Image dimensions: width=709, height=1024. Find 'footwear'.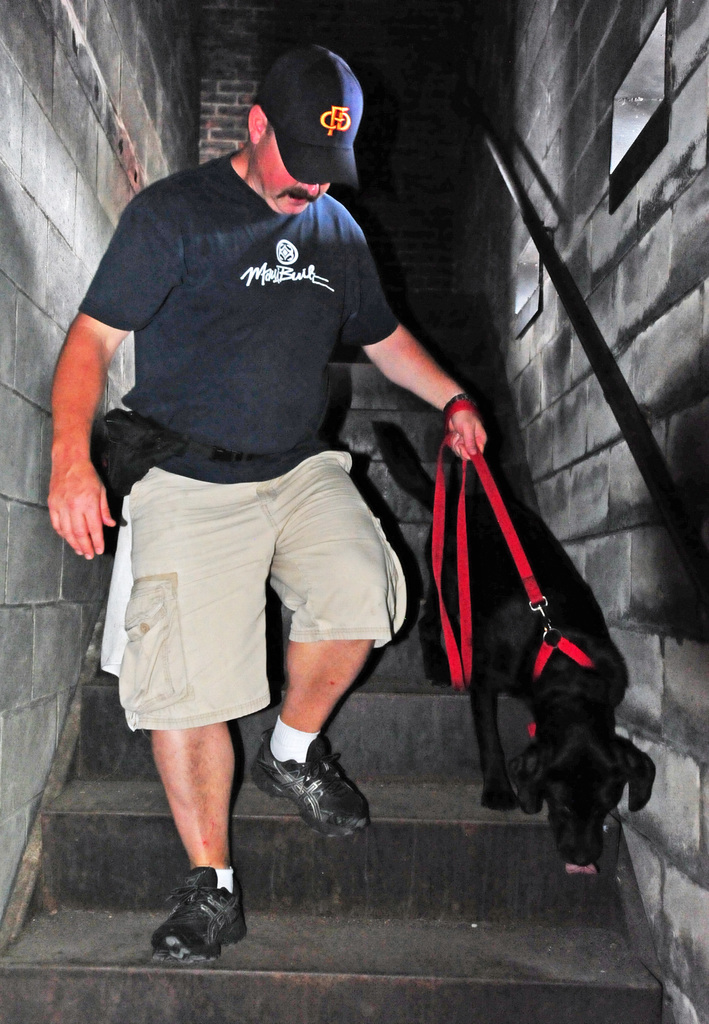
box(150, 876, 240, 959).
